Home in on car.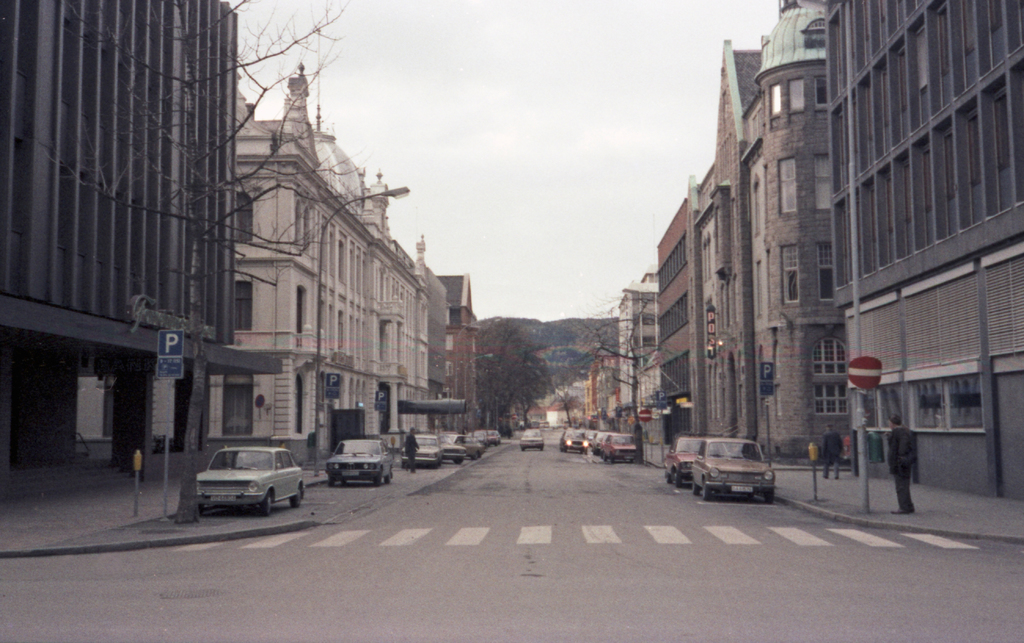
Homed in at rect(442, 435, 468, 459).
